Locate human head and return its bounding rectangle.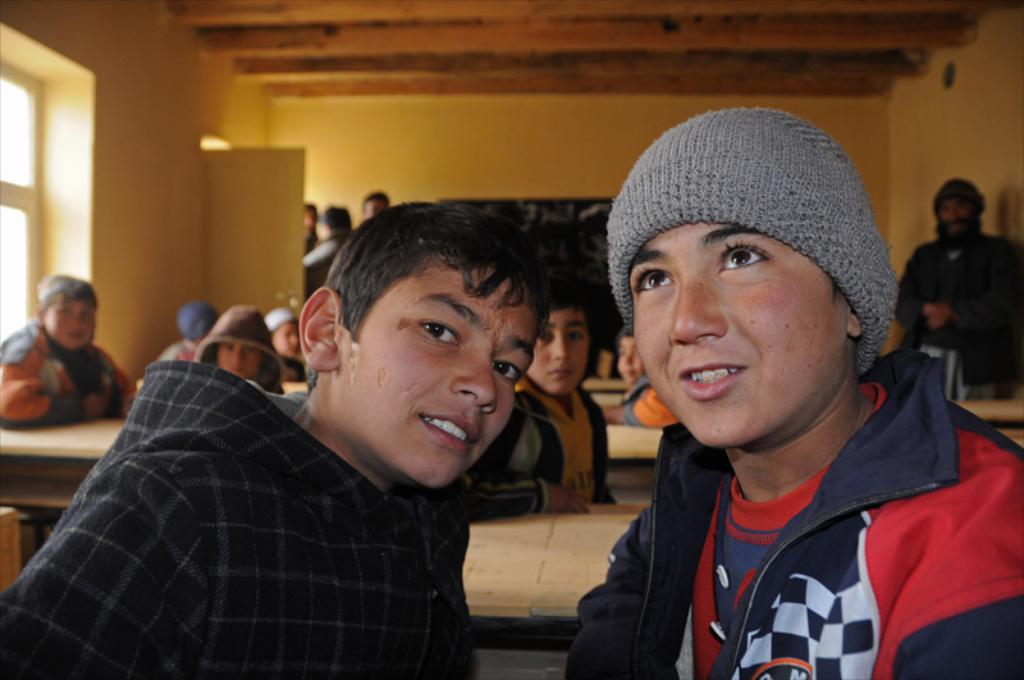
(left=316, top=204, right=349, bottom=245).
